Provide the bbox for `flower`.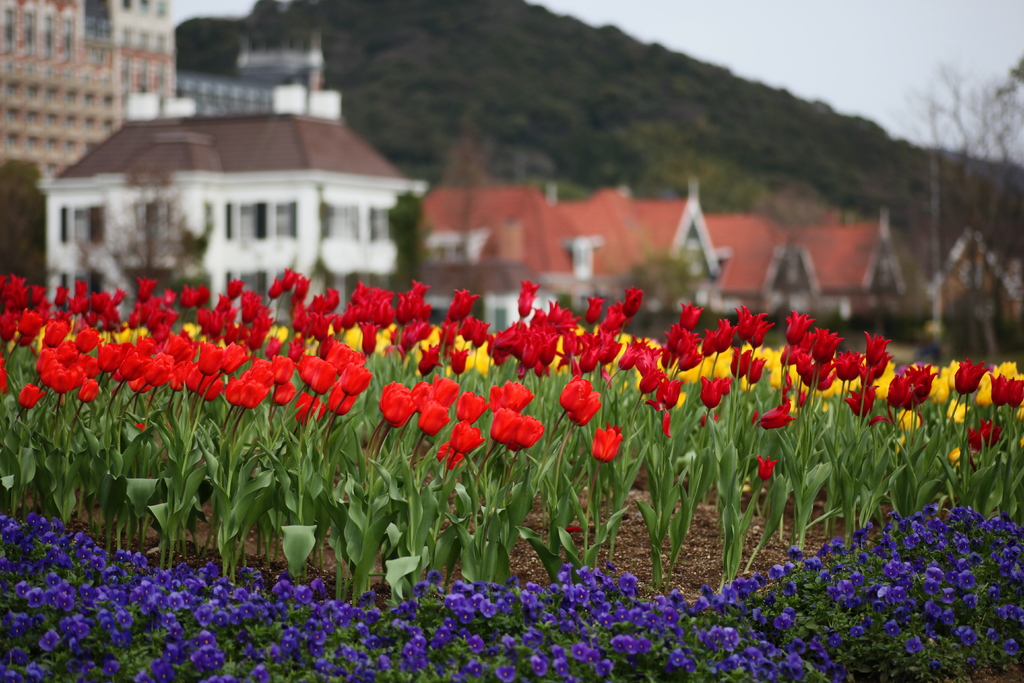
[949,449,968,474].
